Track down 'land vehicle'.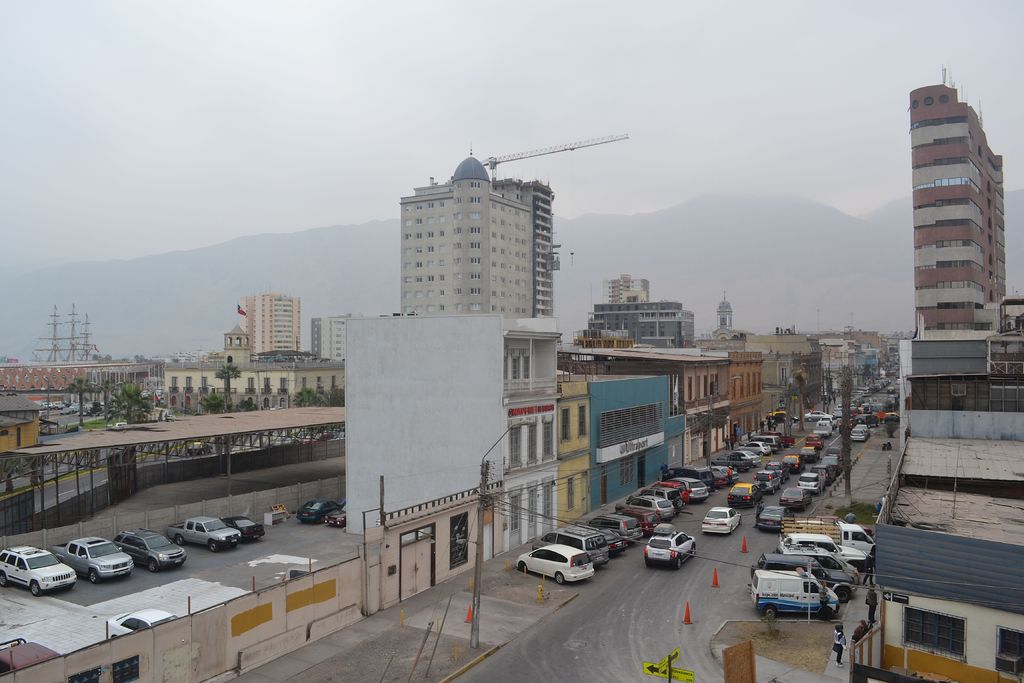
Tracked to locate(708, 463, 740, 482).
